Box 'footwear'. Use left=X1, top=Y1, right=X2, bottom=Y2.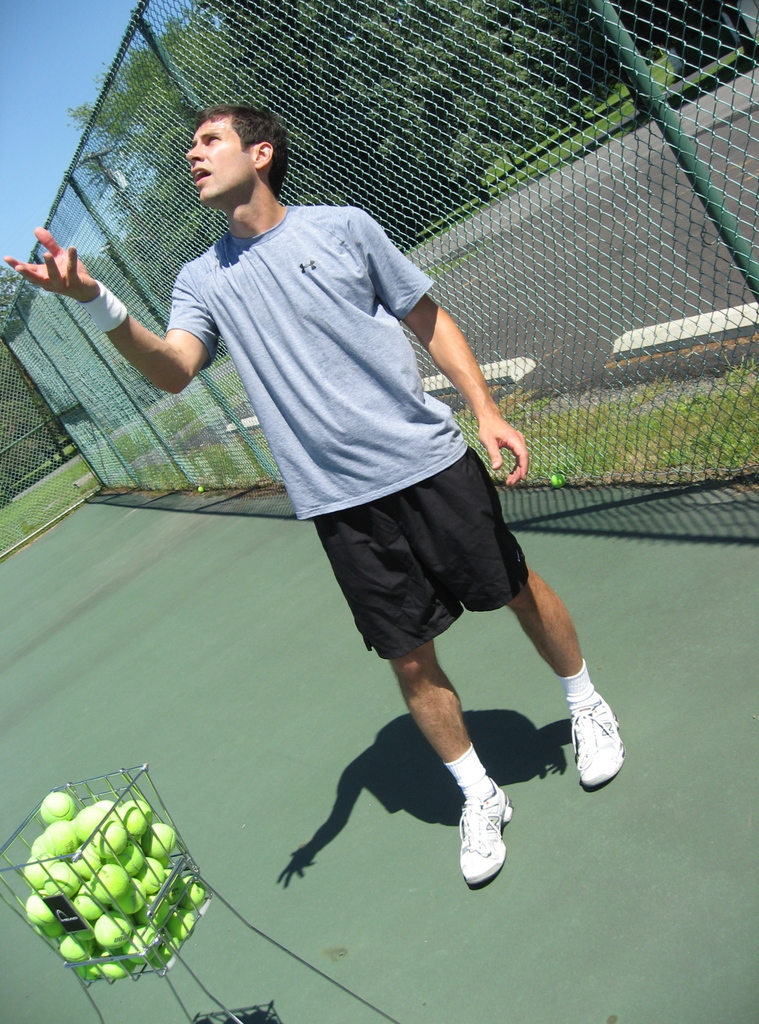
left=562, top=687, right=625, bottom=785.
